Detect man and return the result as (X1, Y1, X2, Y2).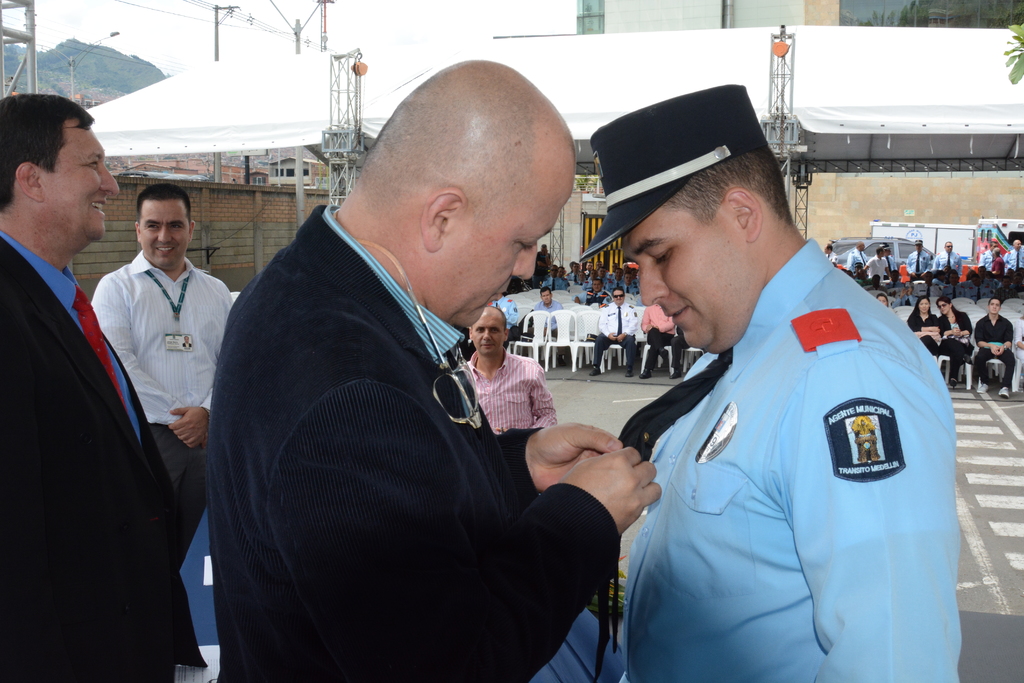
(588, 279, 607, 290).
